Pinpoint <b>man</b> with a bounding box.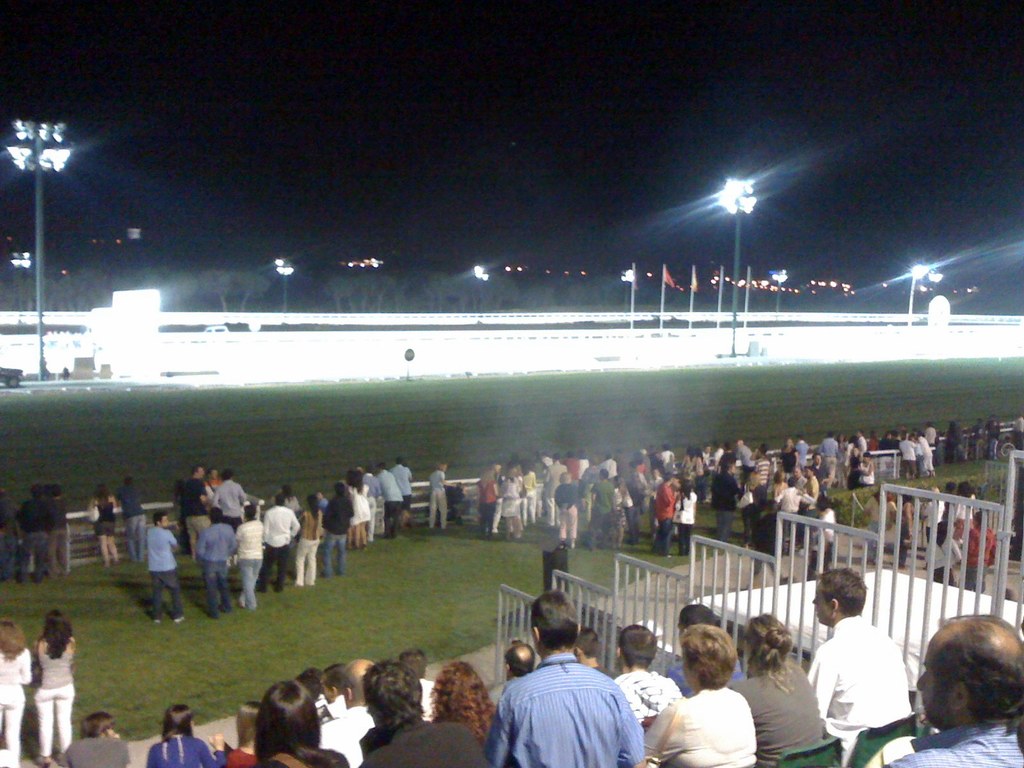
detection(593, 449, 621, 478).
